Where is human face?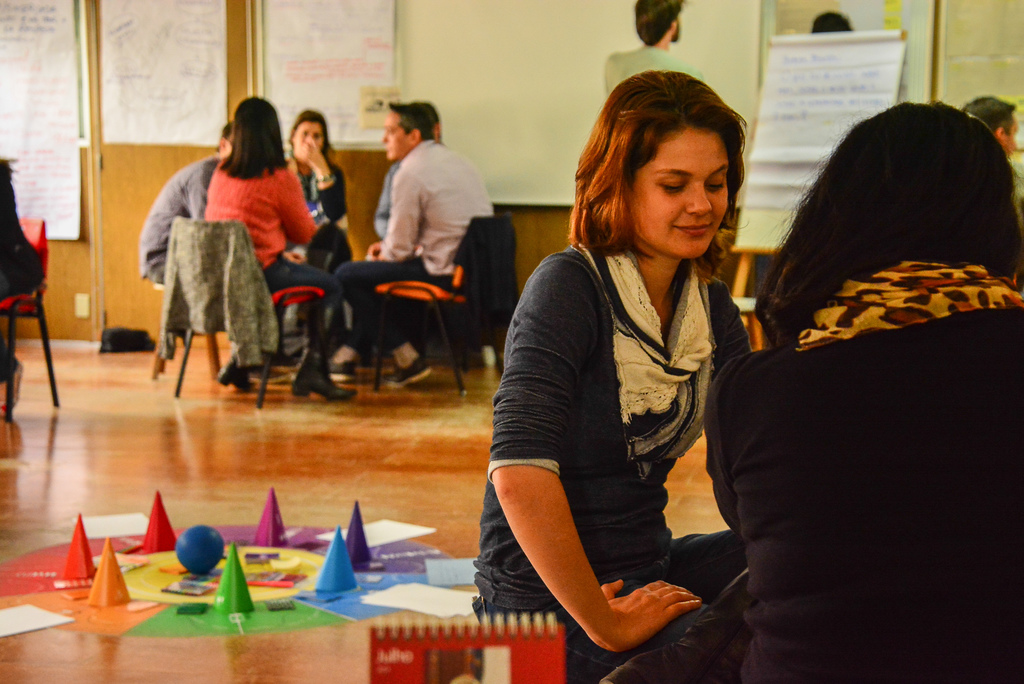
select_region(1007, 111, 1019, 155).
